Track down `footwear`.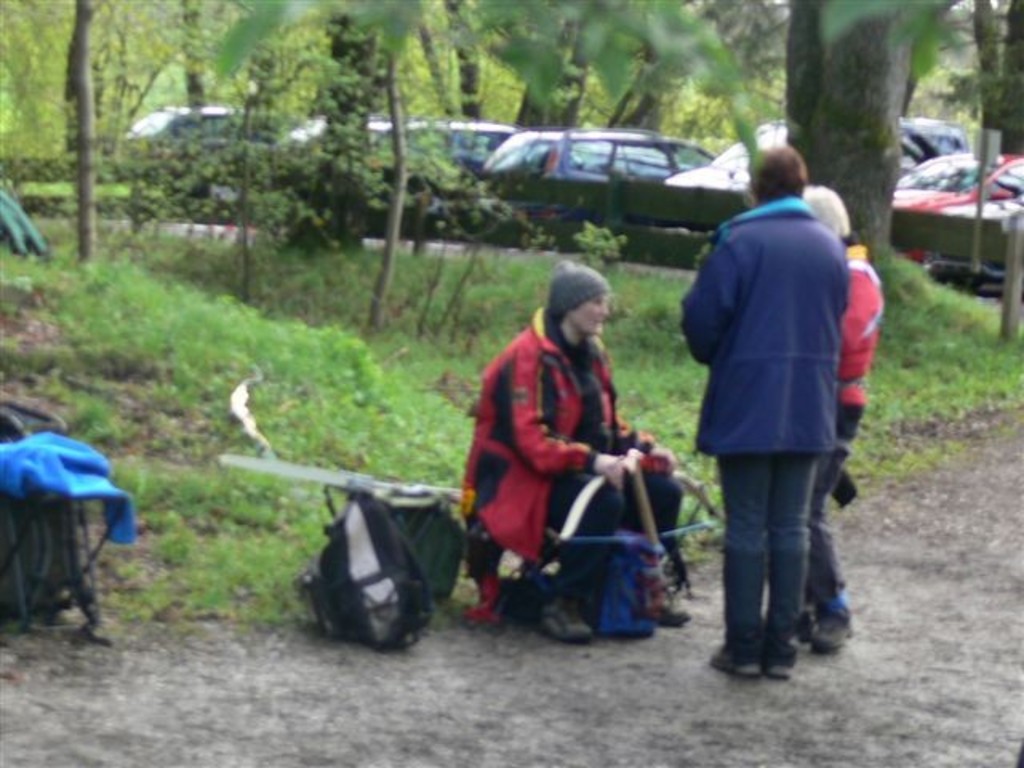
Tracked to (x1=709, y1=643, x2=757, y2=675).
